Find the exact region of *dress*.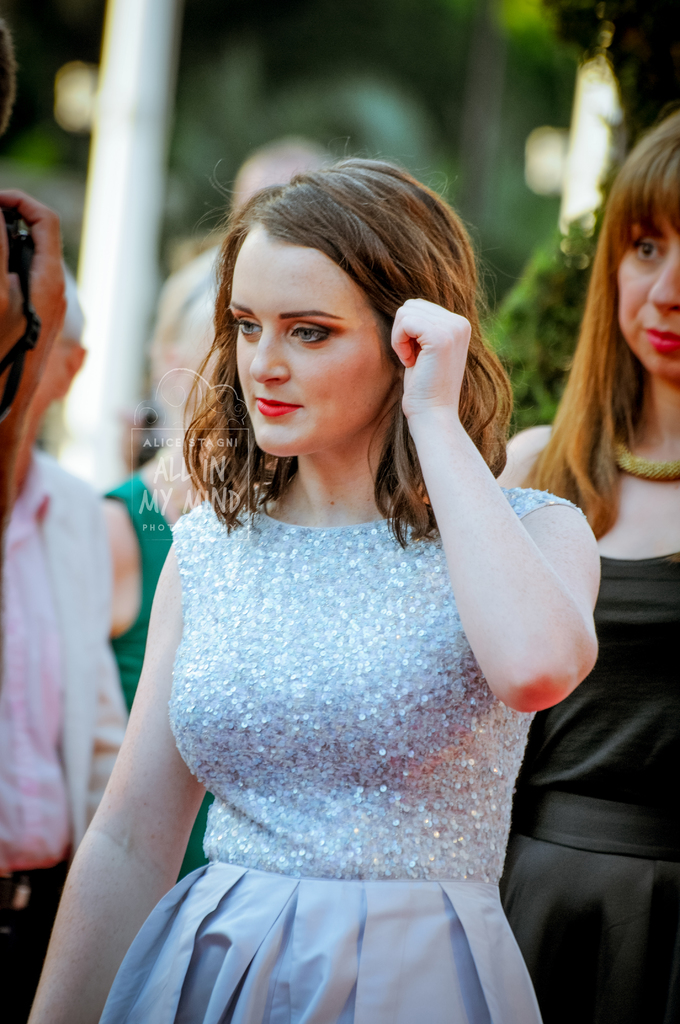
Exact region: <box>93,493,579,1023</box>.
